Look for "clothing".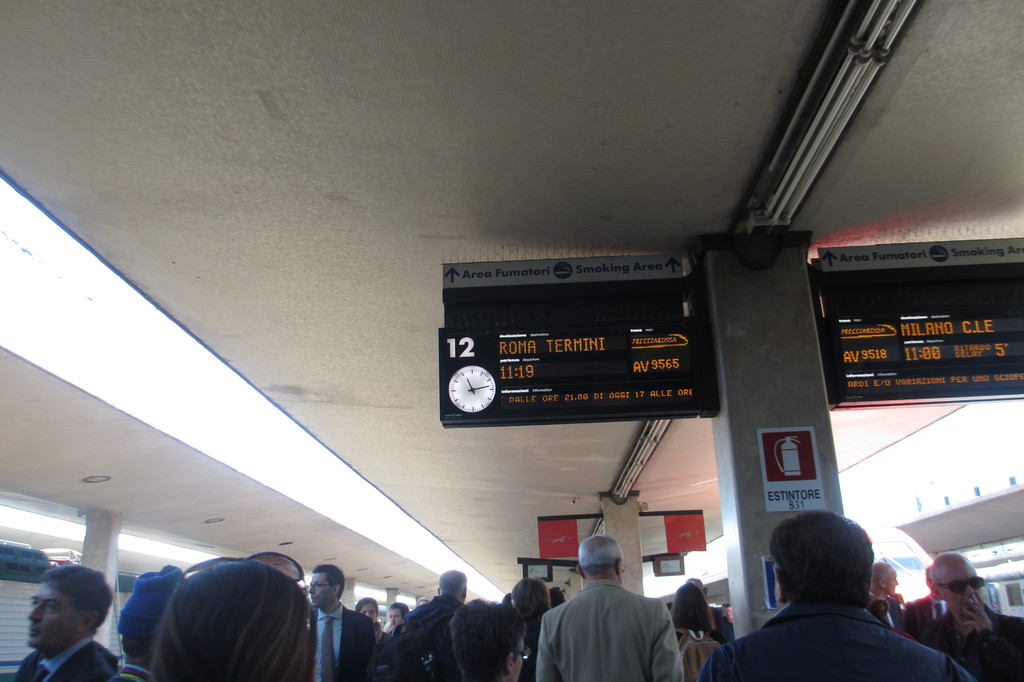
Found: 929/612/1023/681.
